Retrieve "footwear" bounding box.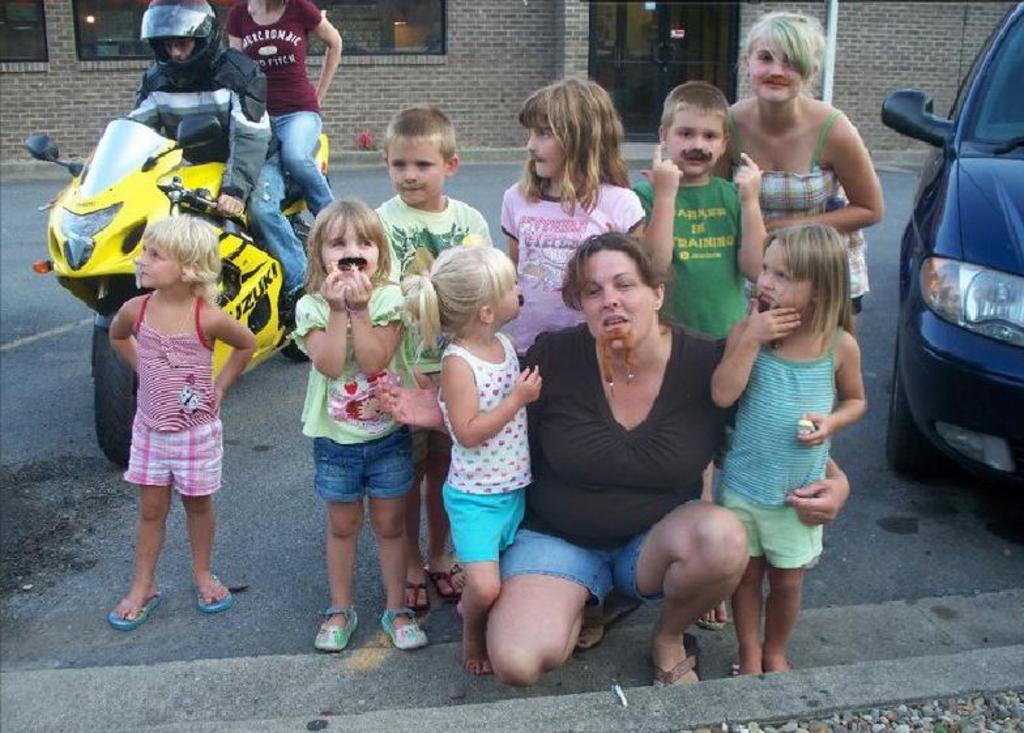
Bounding box: [left=427, top=568, right=470, bottom=605].
